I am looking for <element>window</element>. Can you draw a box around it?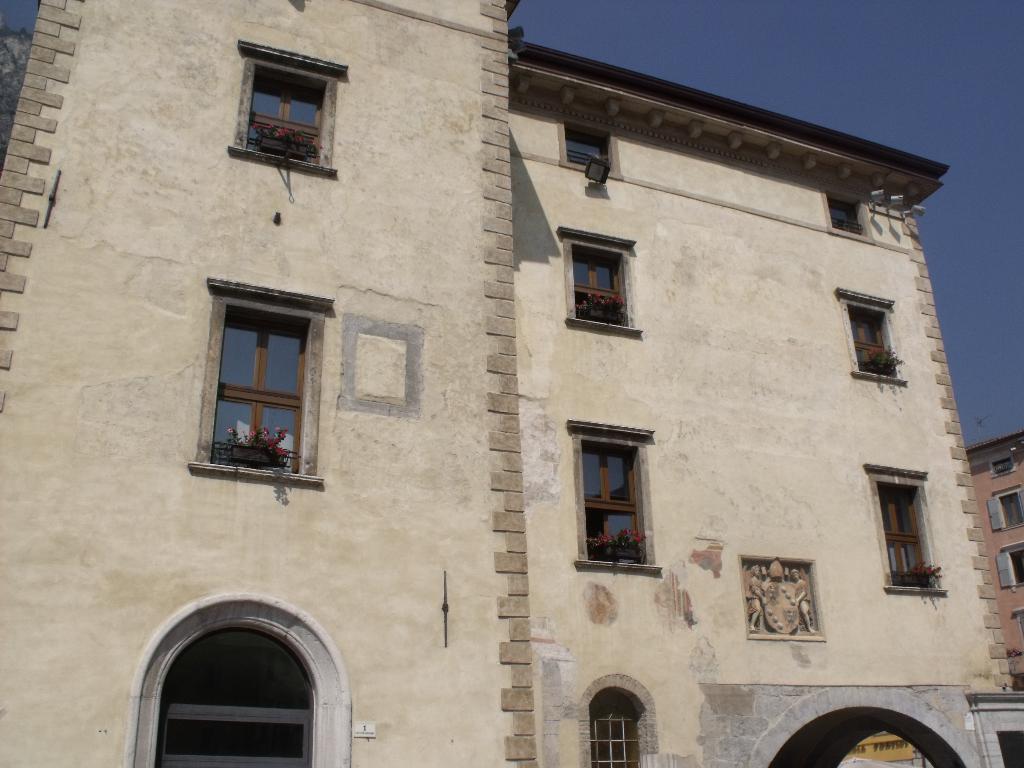
Sure, the bounding box is box(248, 49, 338, 193).
